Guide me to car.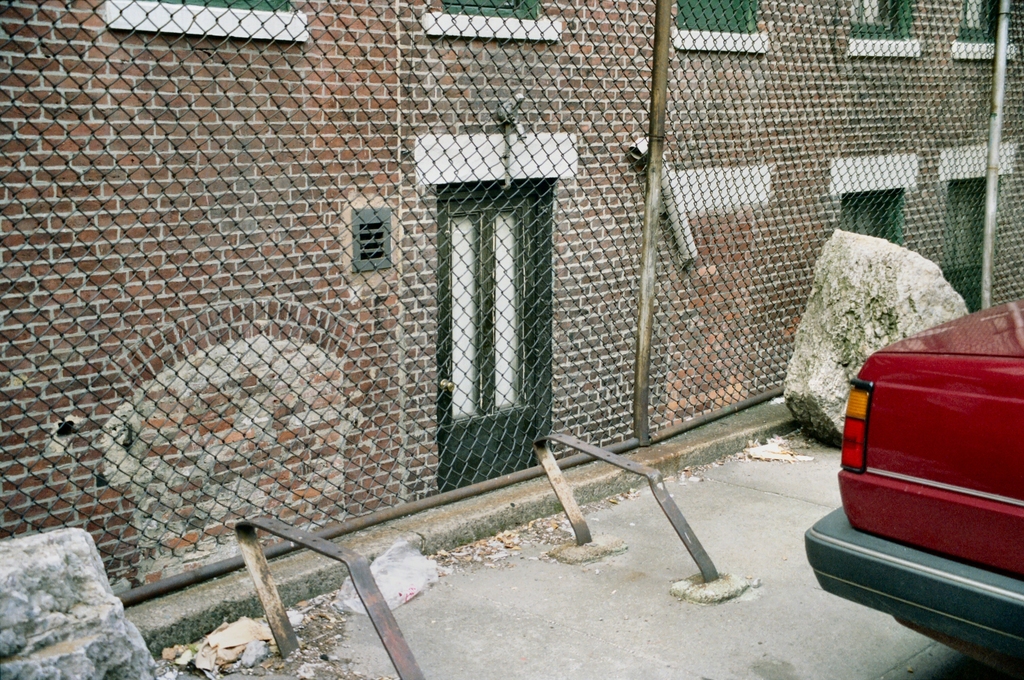
Guidance: [left=803, top=300, right=1023, bottom=679].
